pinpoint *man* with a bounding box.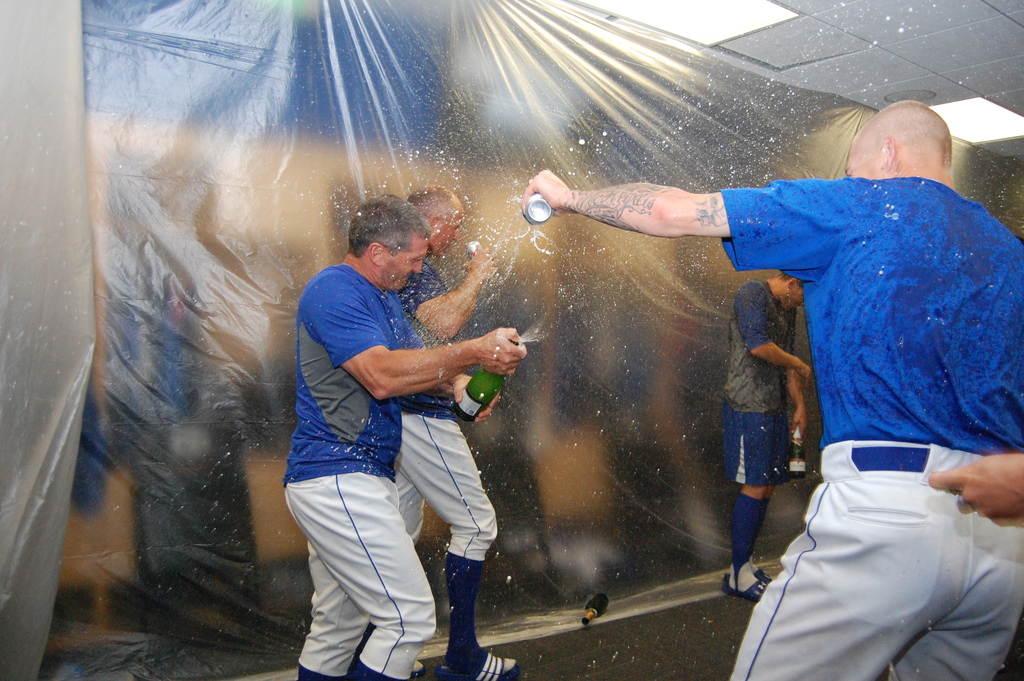
l=279, t=192, r=529, b=680.
